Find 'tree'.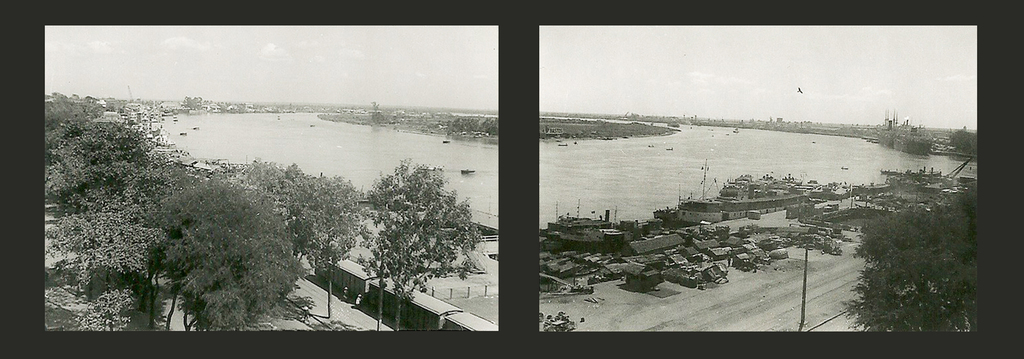
locate(298, 179, 383, 271).
